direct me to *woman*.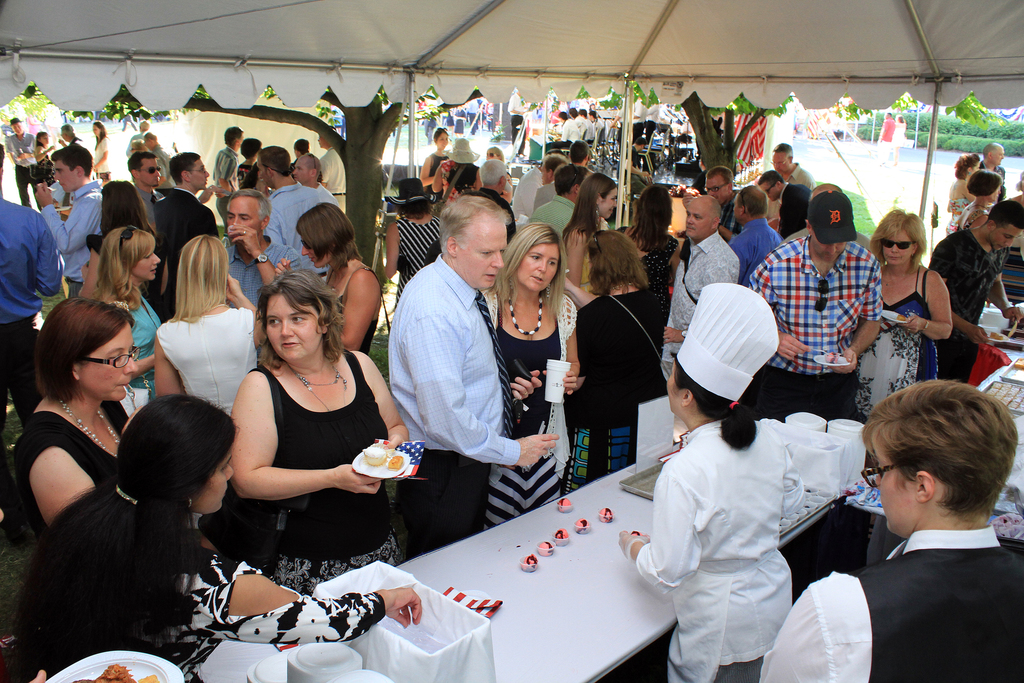
Direction: 426,131,480,210.
